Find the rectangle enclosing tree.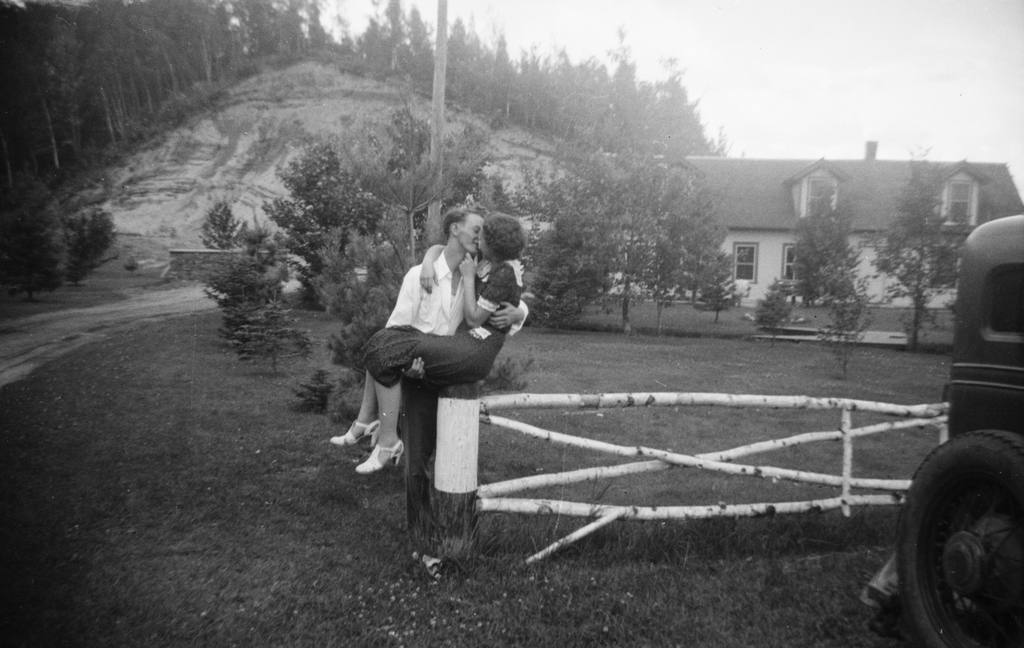
l=794, t=188, r=866, b=307.
